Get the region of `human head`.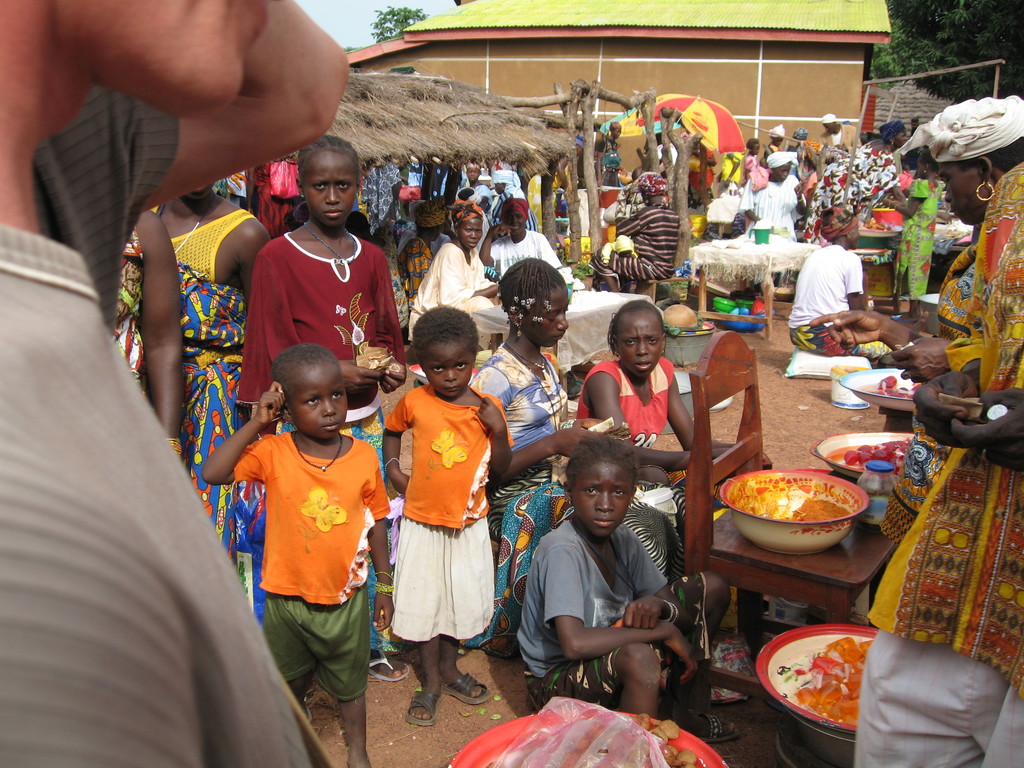
(413, 197, 448, 242).
